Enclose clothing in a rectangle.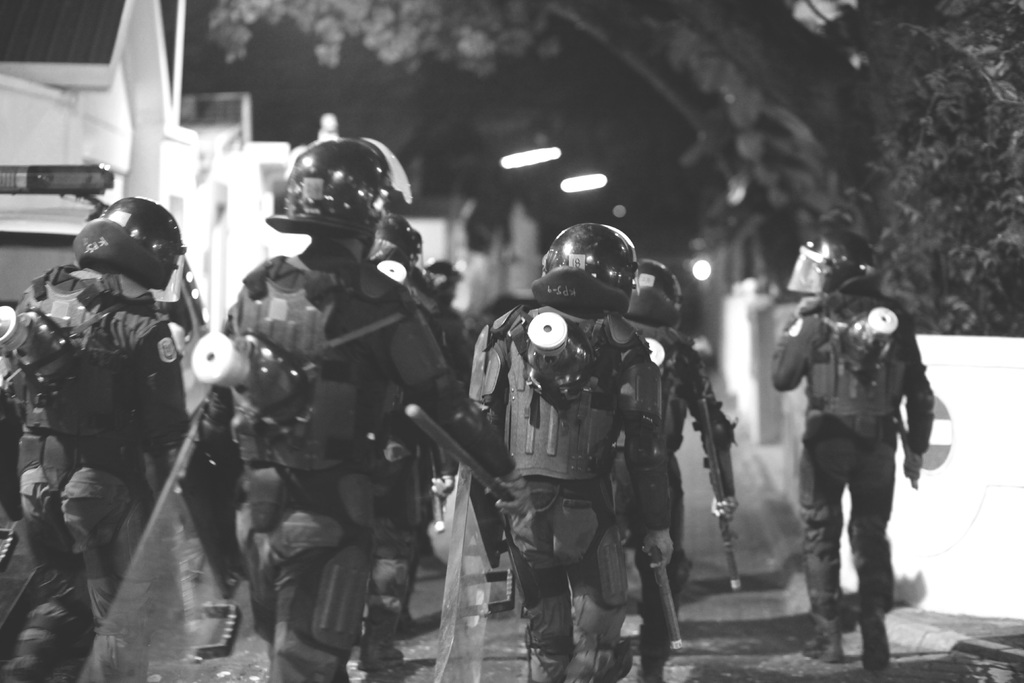
(362, 274, 445, 646).
